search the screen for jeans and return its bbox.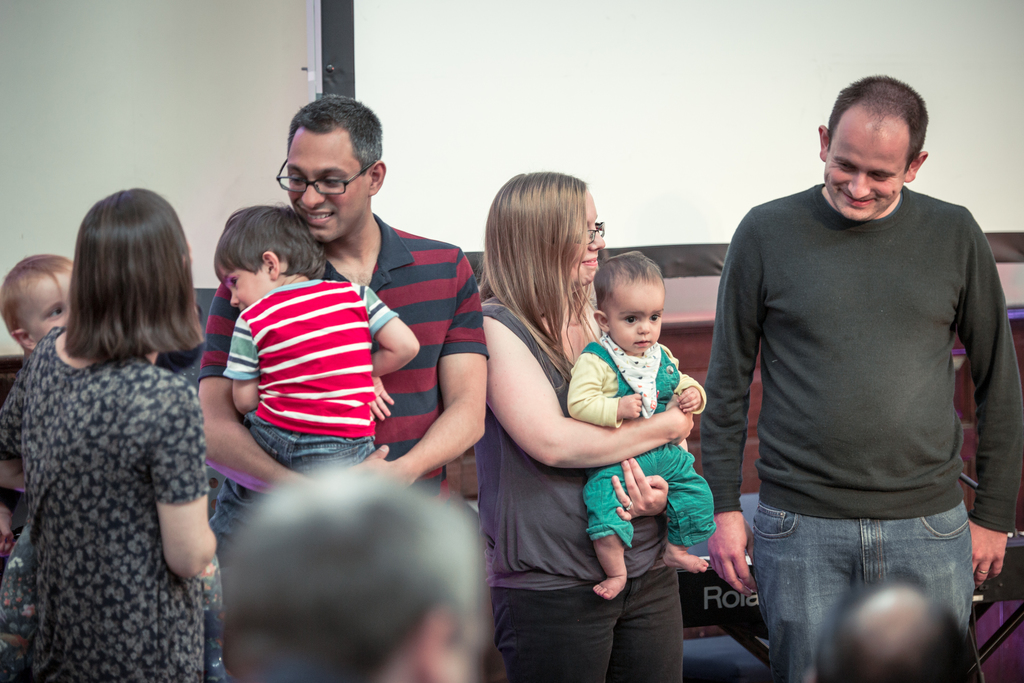
Found: 744:507:981:676.
